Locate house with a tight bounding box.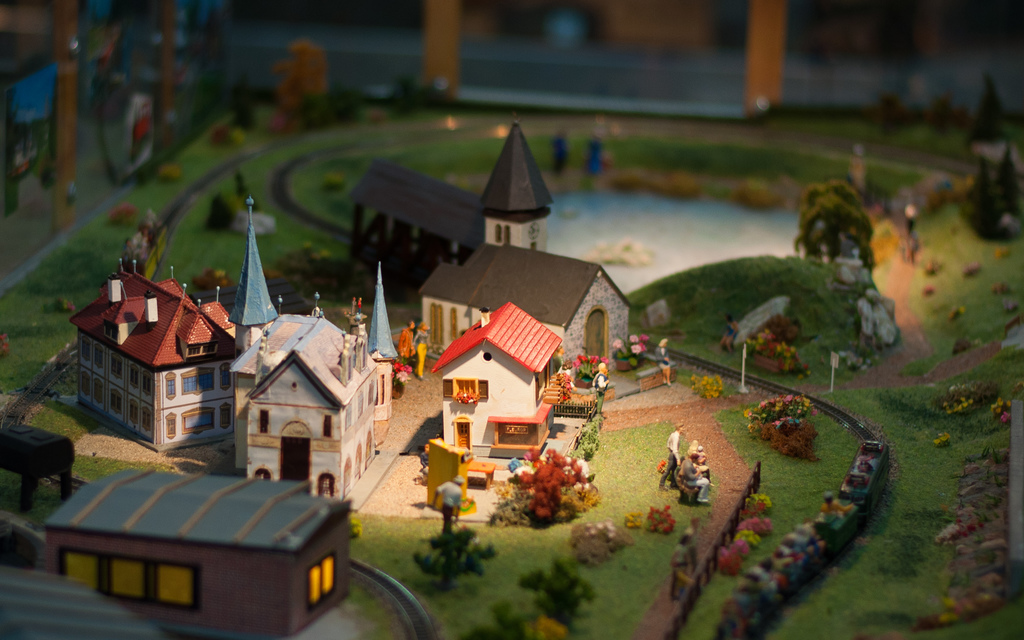
(420,241,635,366).
